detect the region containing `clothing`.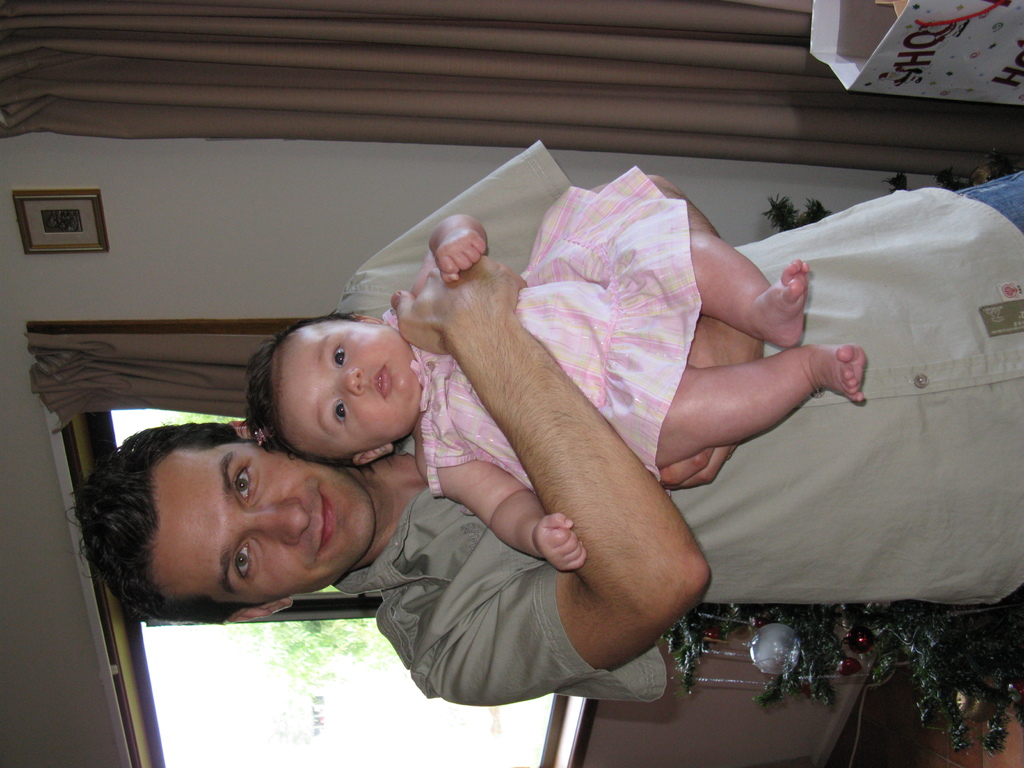
328 170 1023 699.
